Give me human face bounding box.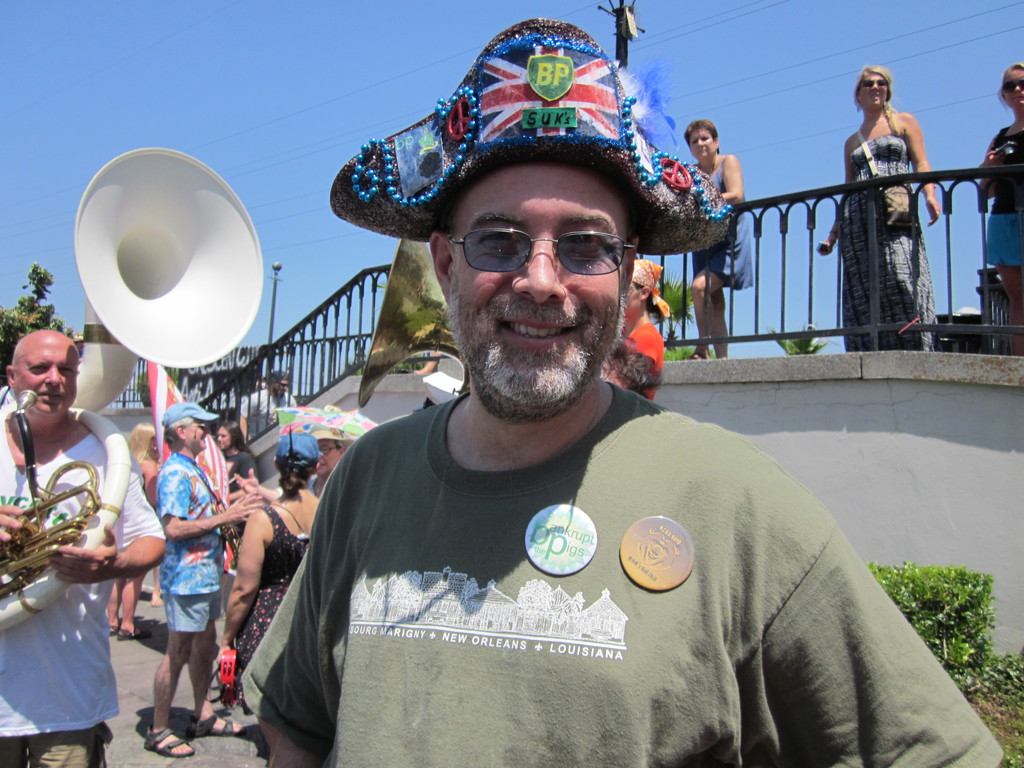
box=[1006, 72, 1023, 106].
